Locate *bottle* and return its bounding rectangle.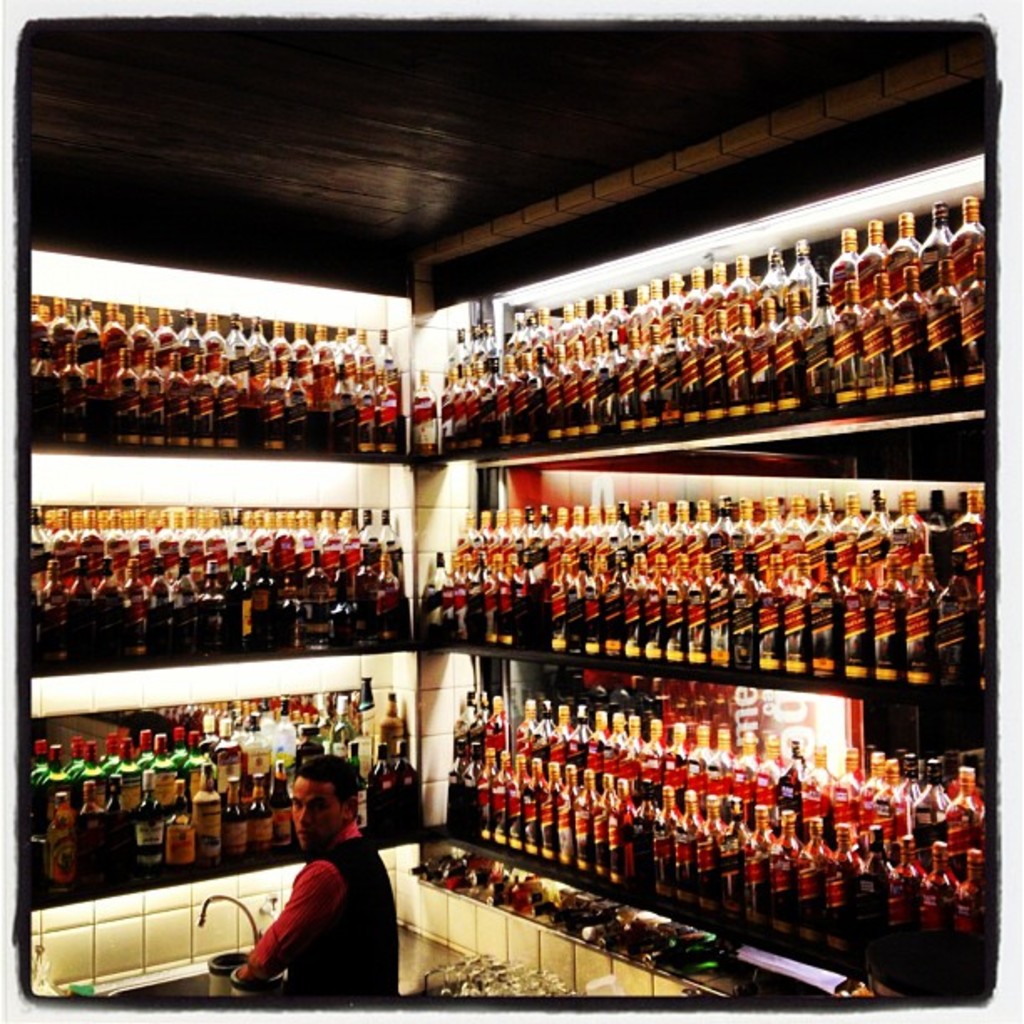
l=269, t=509, r=289, b=572.
